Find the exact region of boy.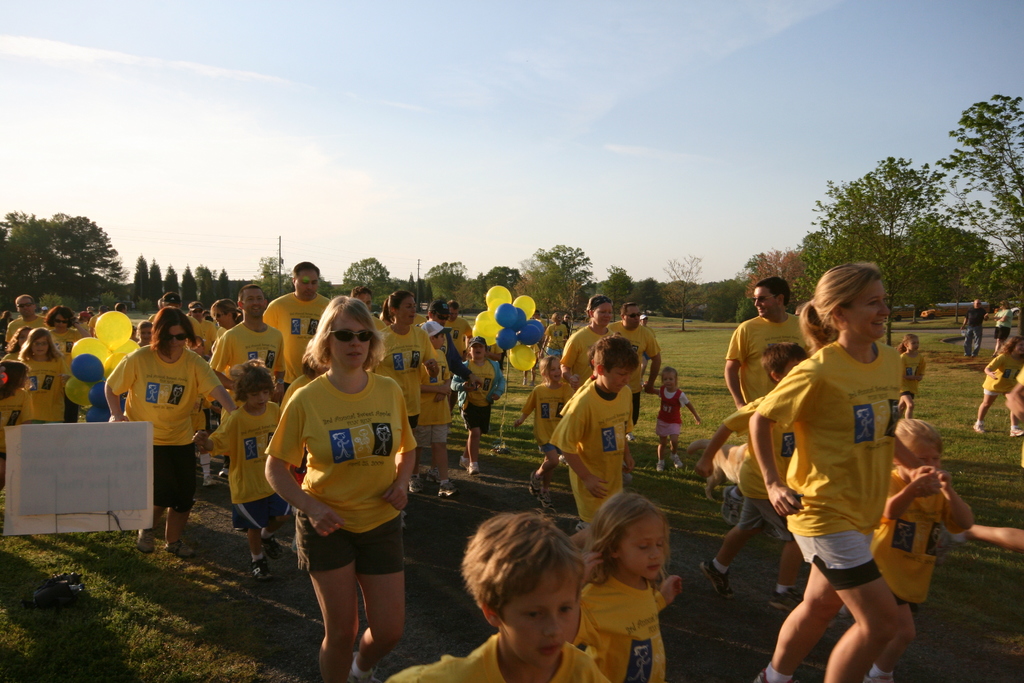
Exact region: pyautogui.locateOnScreen(552, 338, 636, 535).
